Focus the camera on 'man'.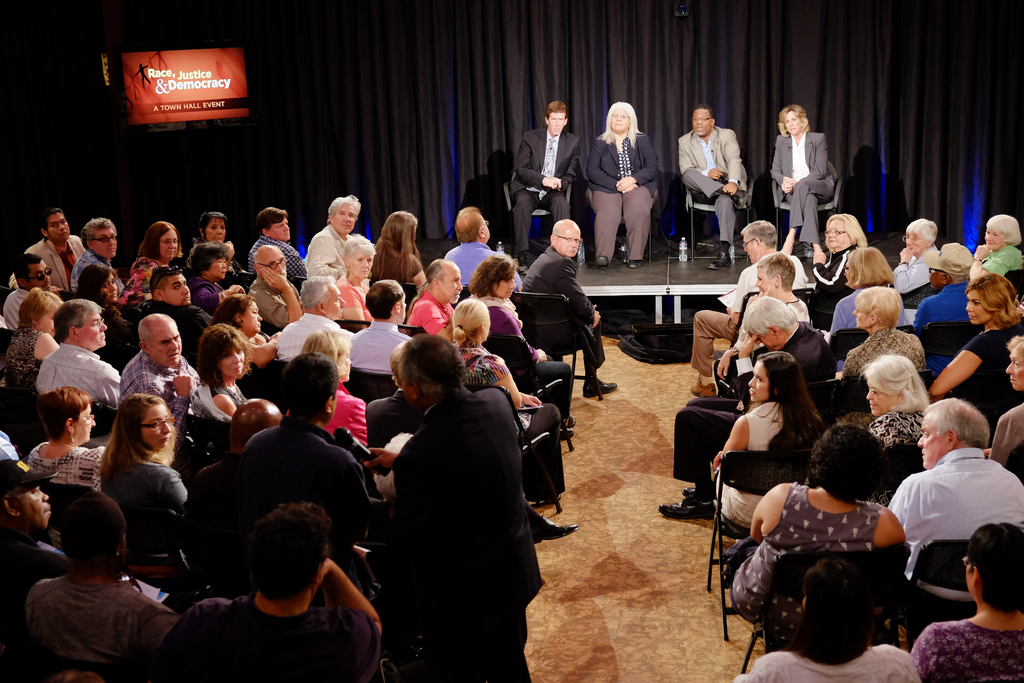
Focus region: x1=513, y1=100, x2=583, y2=264.
